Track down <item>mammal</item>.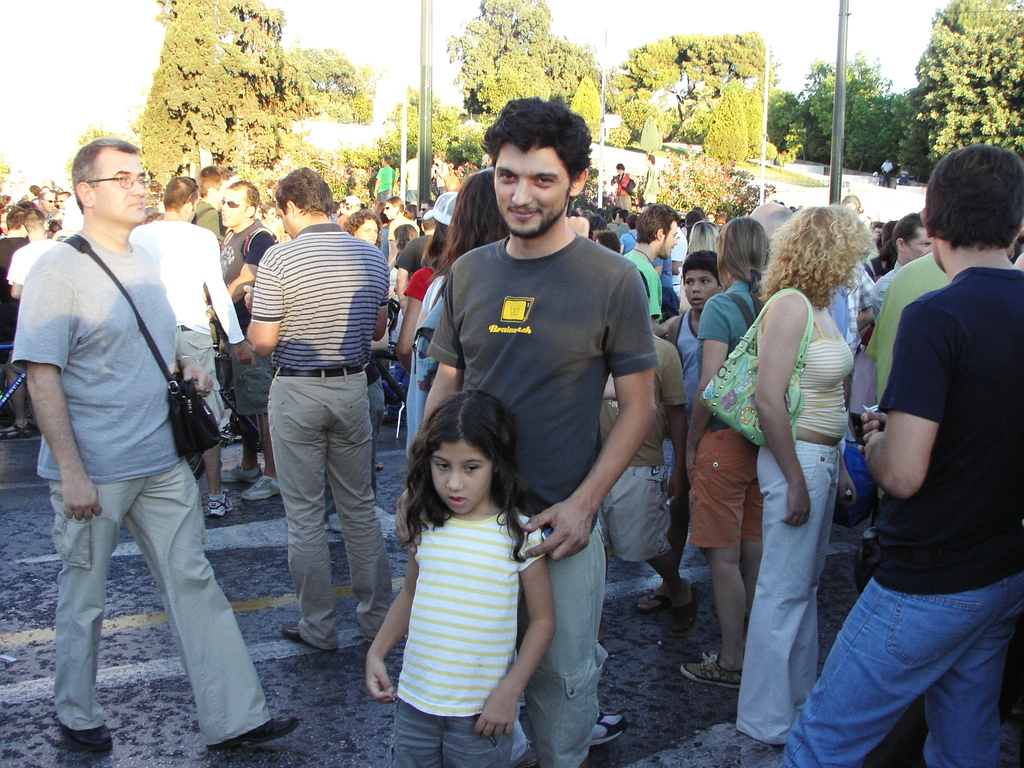
Tracked to select_region(364, 390, 559, 767).
